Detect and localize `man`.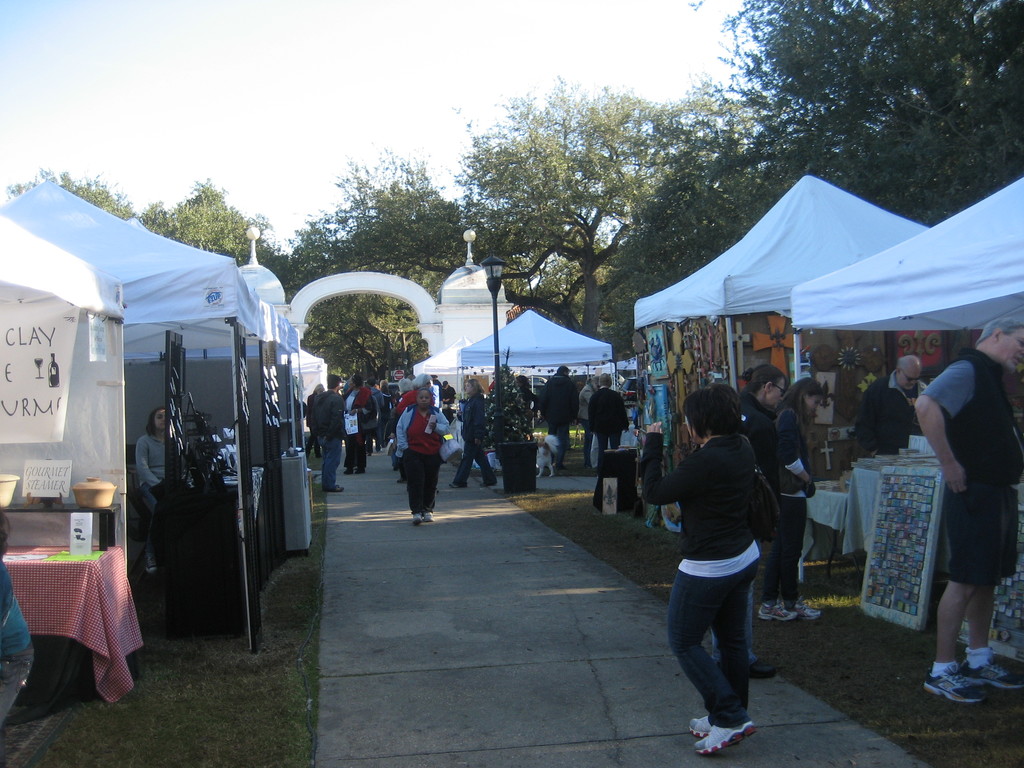
Localized at (903,317,1016,700).
